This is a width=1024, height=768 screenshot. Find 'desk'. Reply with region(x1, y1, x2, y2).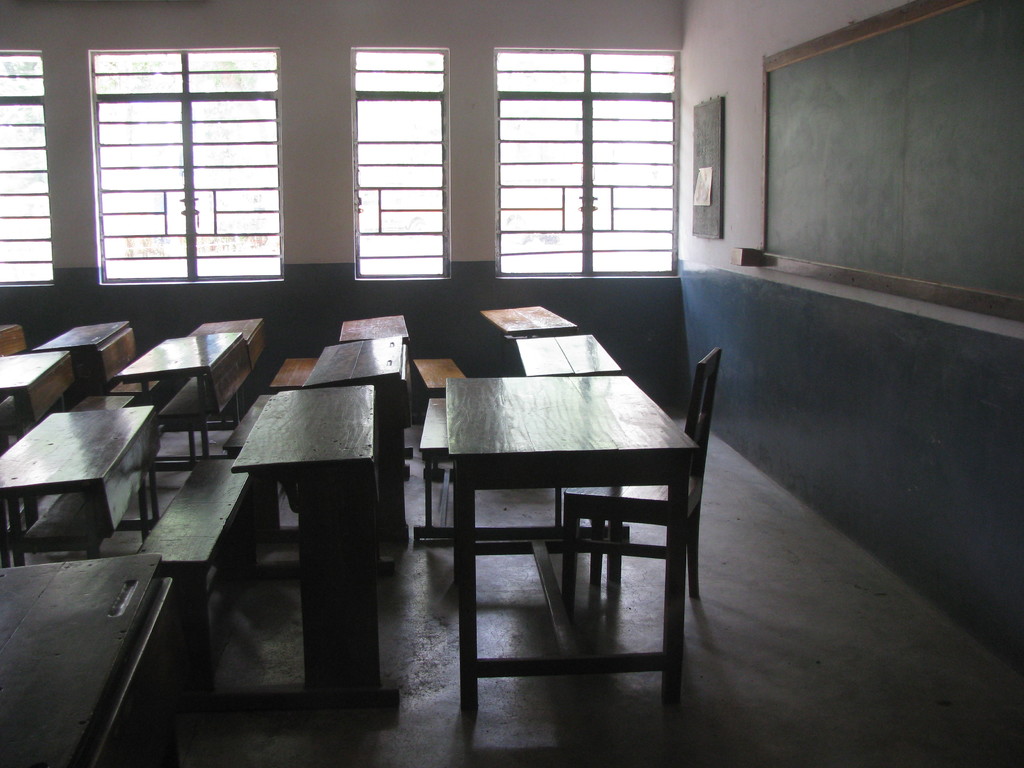
region(0, 352, 67, 394).
